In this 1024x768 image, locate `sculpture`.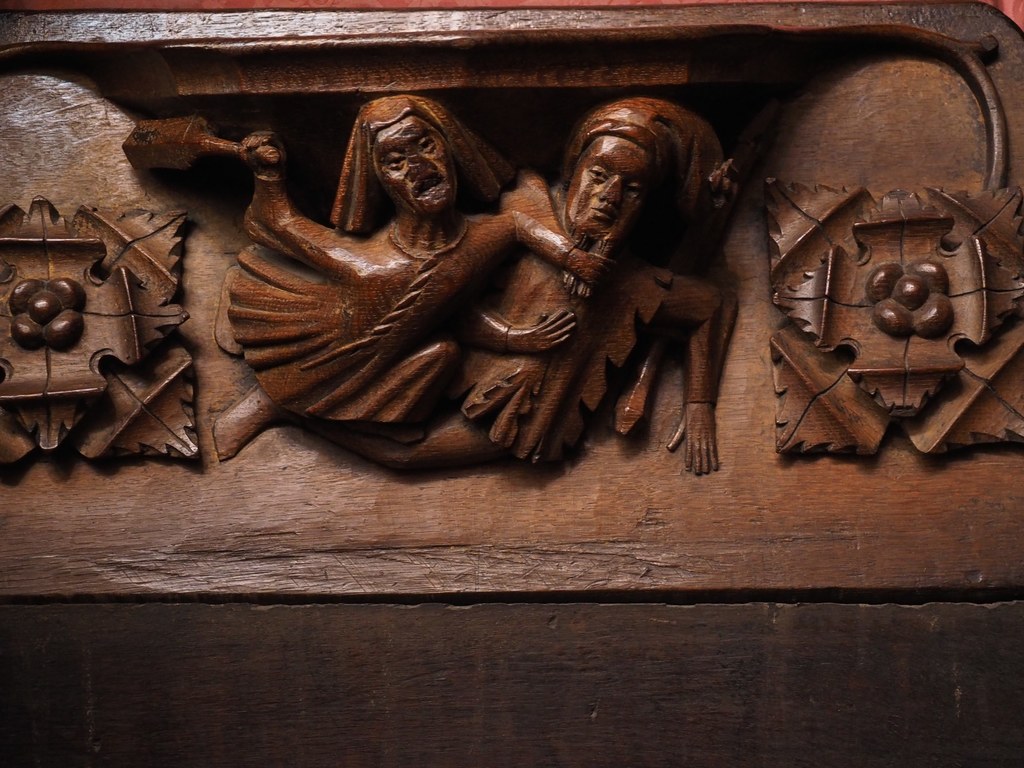
Bounding box: 215/95/731/468.
